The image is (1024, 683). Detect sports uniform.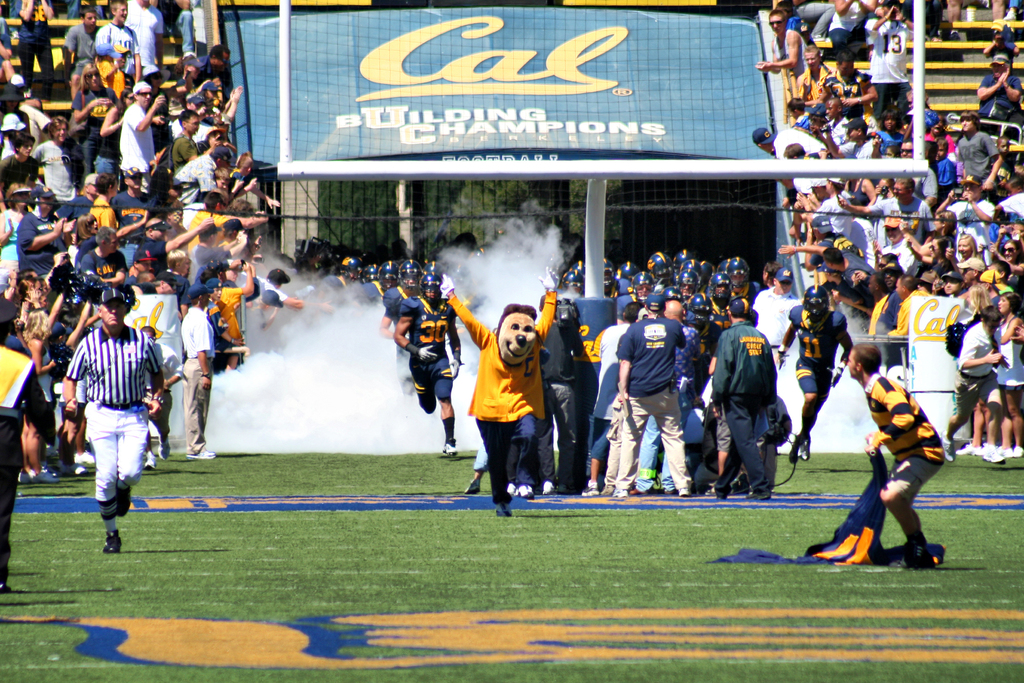
Detection: [left=836, top=247, right=877, bottom=299].
